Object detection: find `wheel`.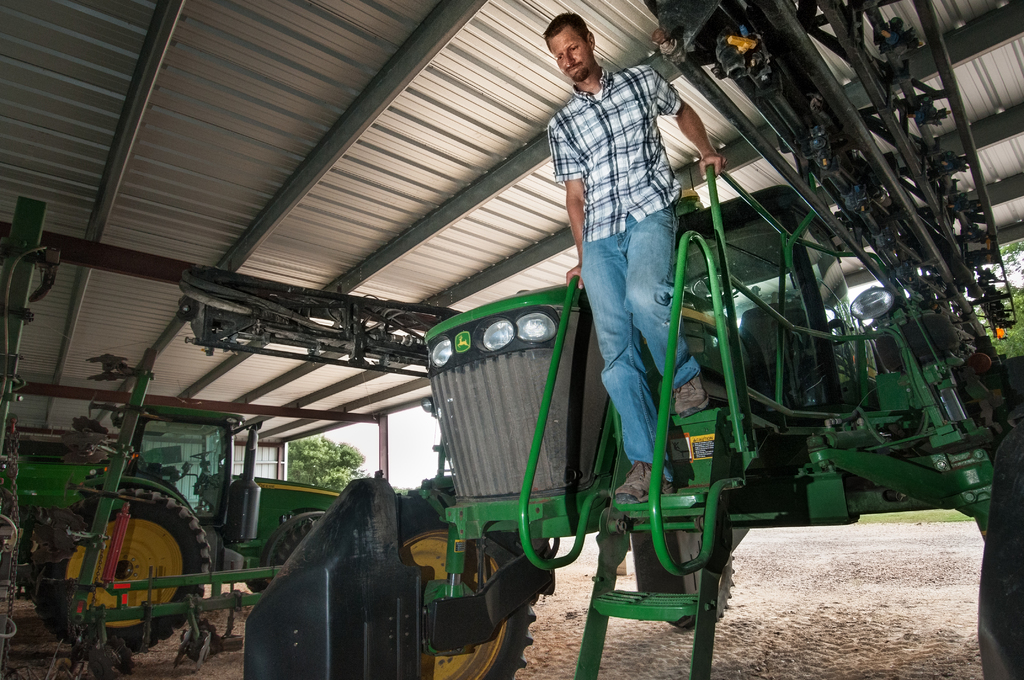
[left=689, top=270, right=743, bottom=302].
